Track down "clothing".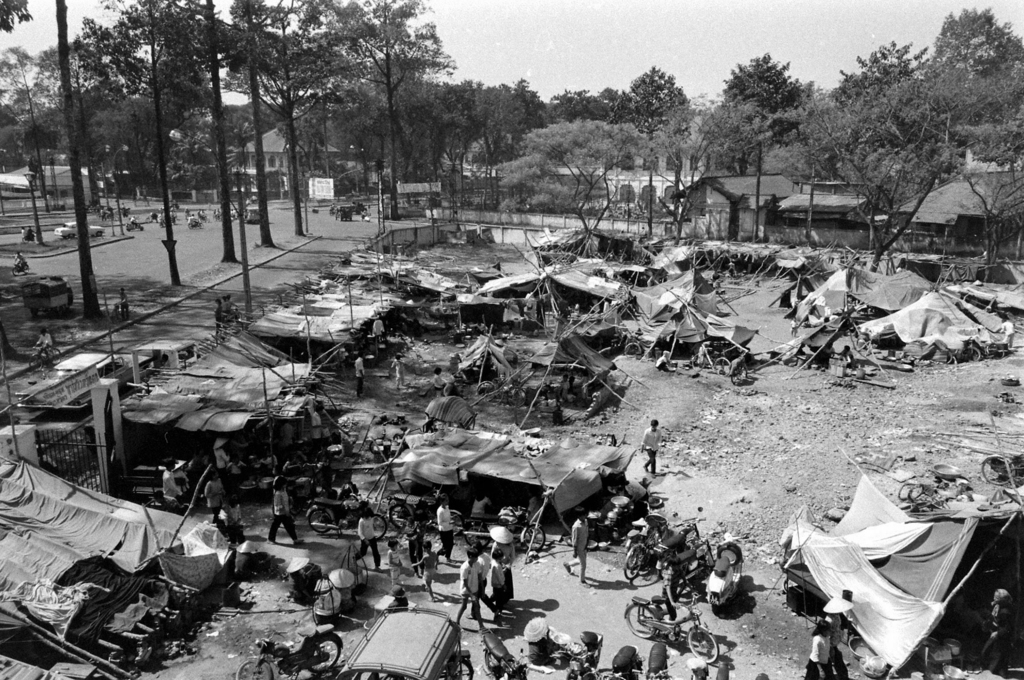
Tracked to box=[164, 467, 193, 511].
